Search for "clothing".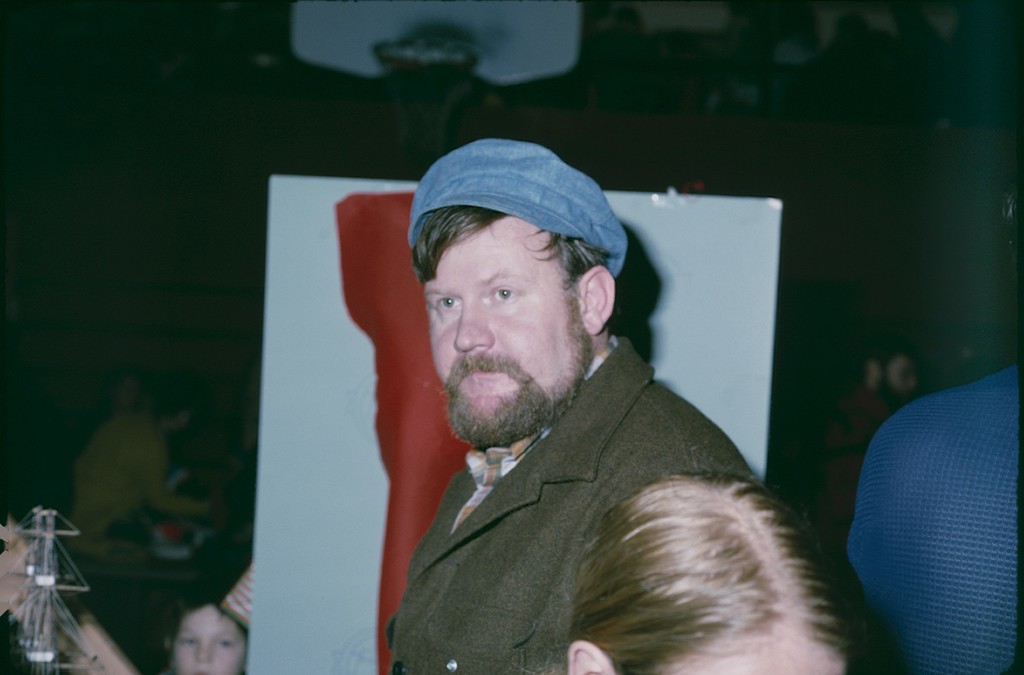
Found at [384, 332, 754, 674].
